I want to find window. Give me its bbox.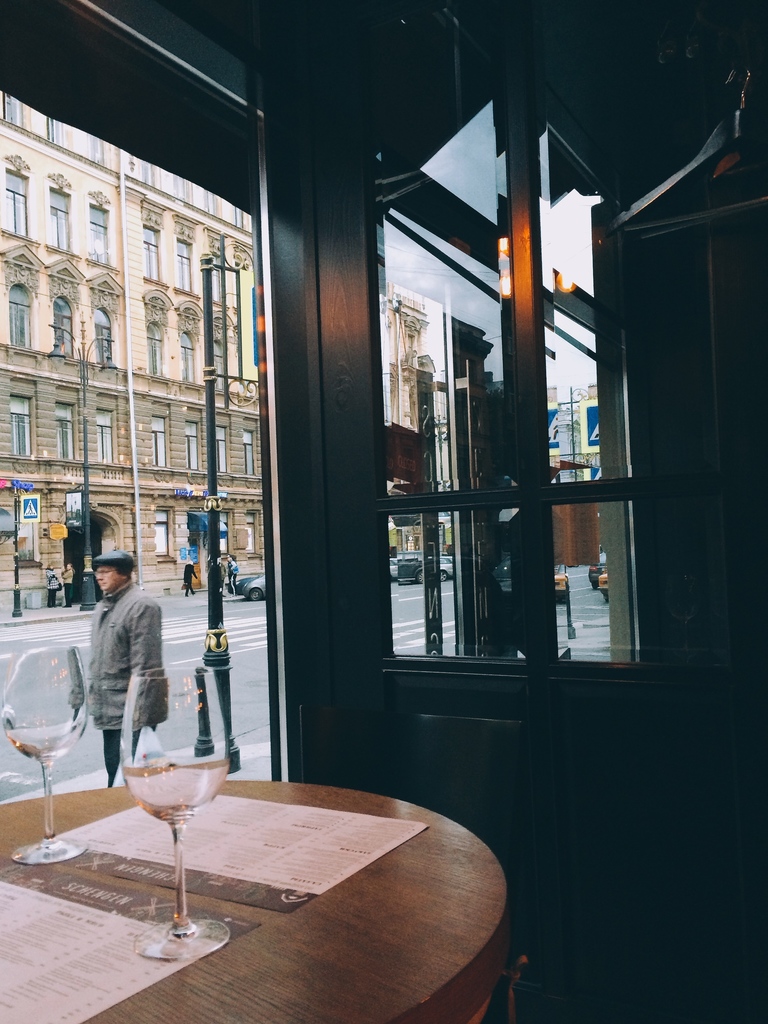
box(152, 507, 173, 561).
